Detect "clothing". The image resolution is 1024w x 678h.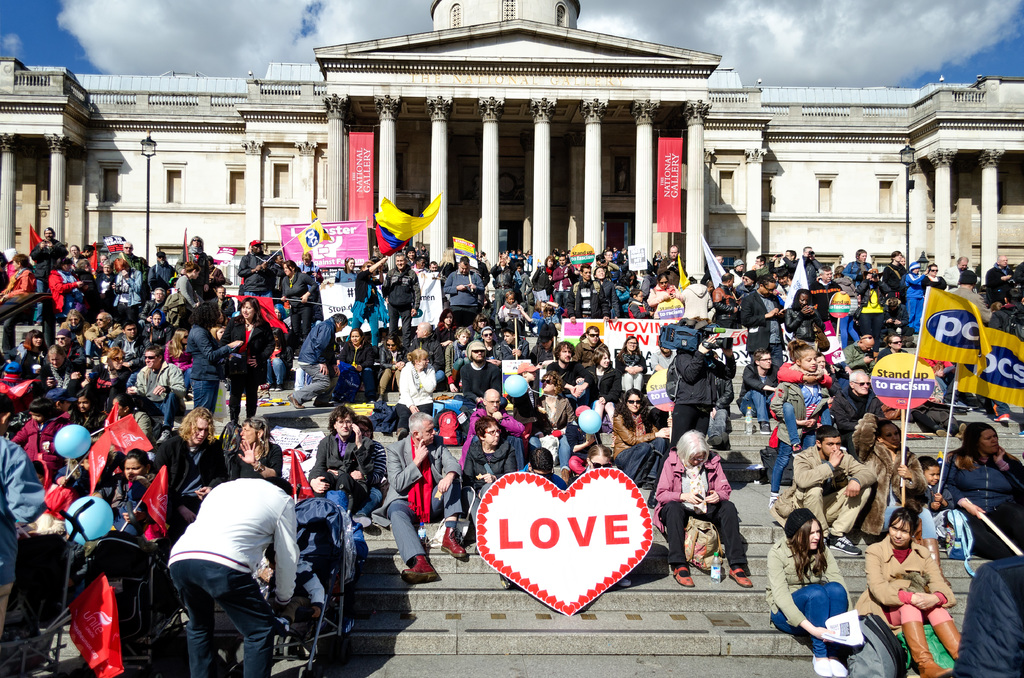
(150, 467, 301, 659).
